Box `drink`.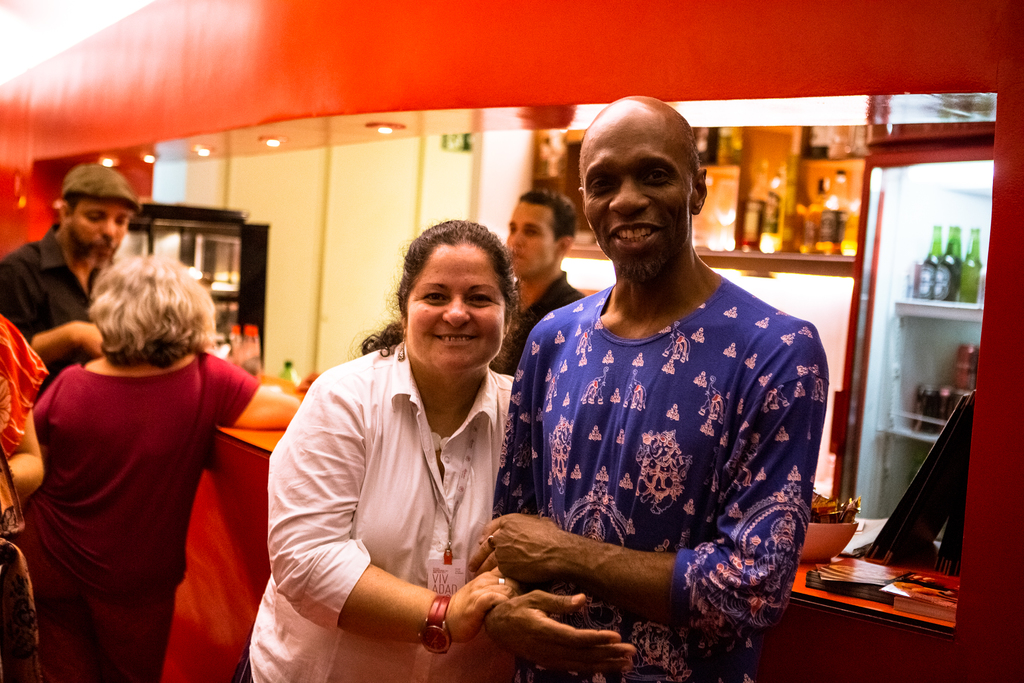
l=934, t=229, r=964, b=302.
